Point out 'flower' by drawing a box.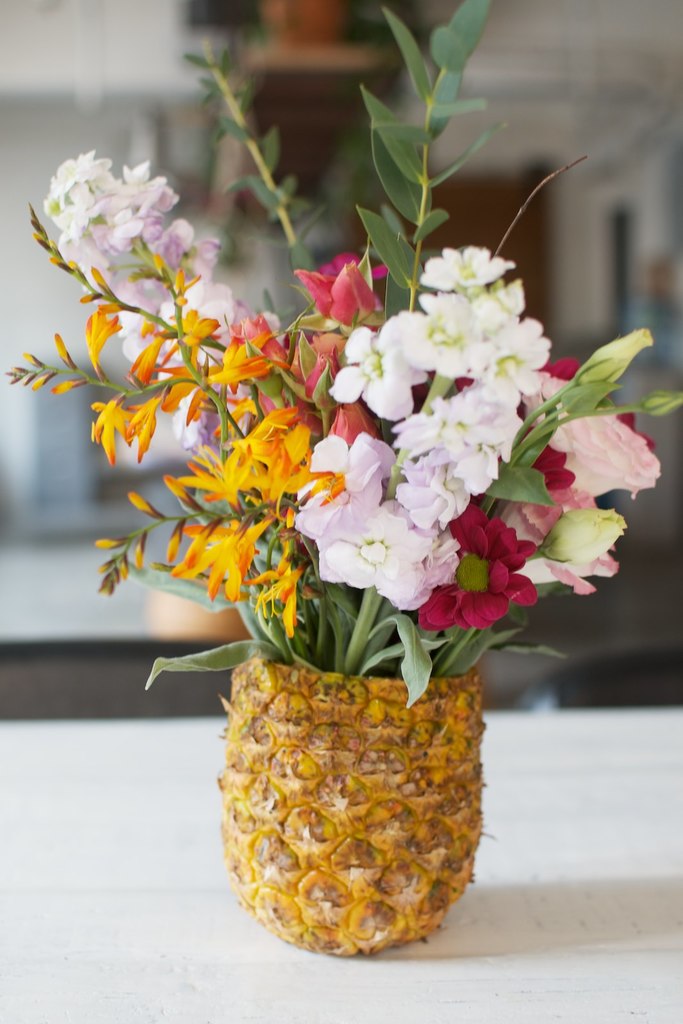
(326, 400, 376, 438).
